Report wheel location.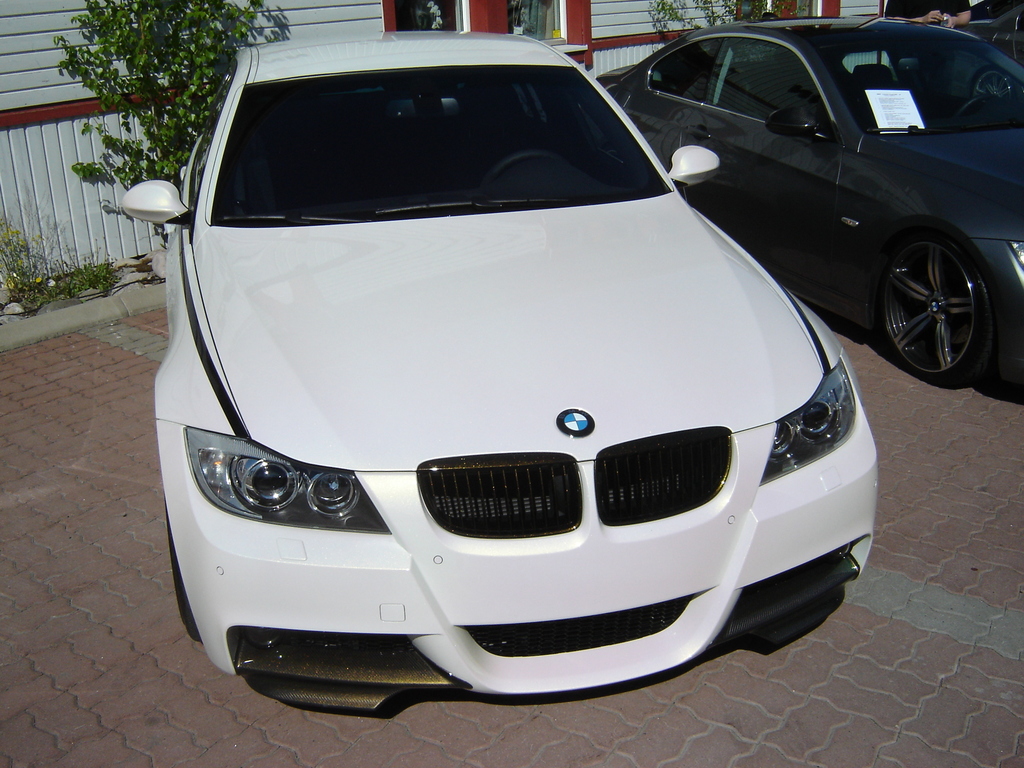
Report: (477,143,572,192).
